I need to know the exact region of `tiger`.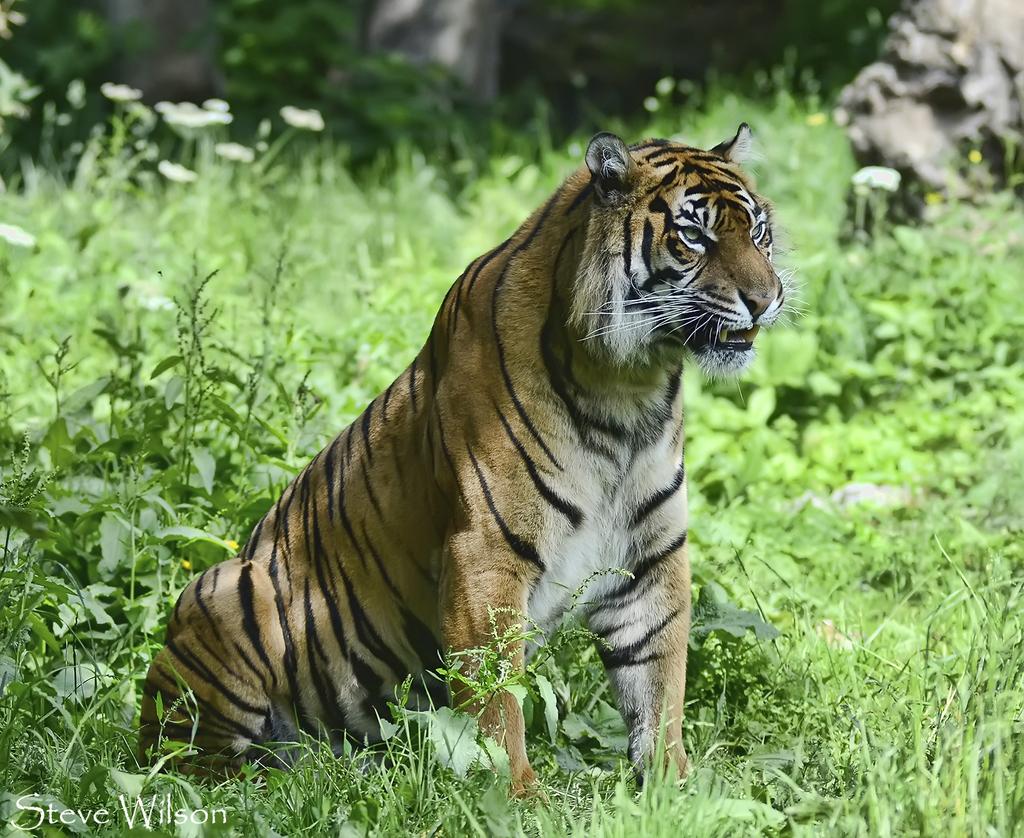
Region: detection(141, 123, 818, 811).
